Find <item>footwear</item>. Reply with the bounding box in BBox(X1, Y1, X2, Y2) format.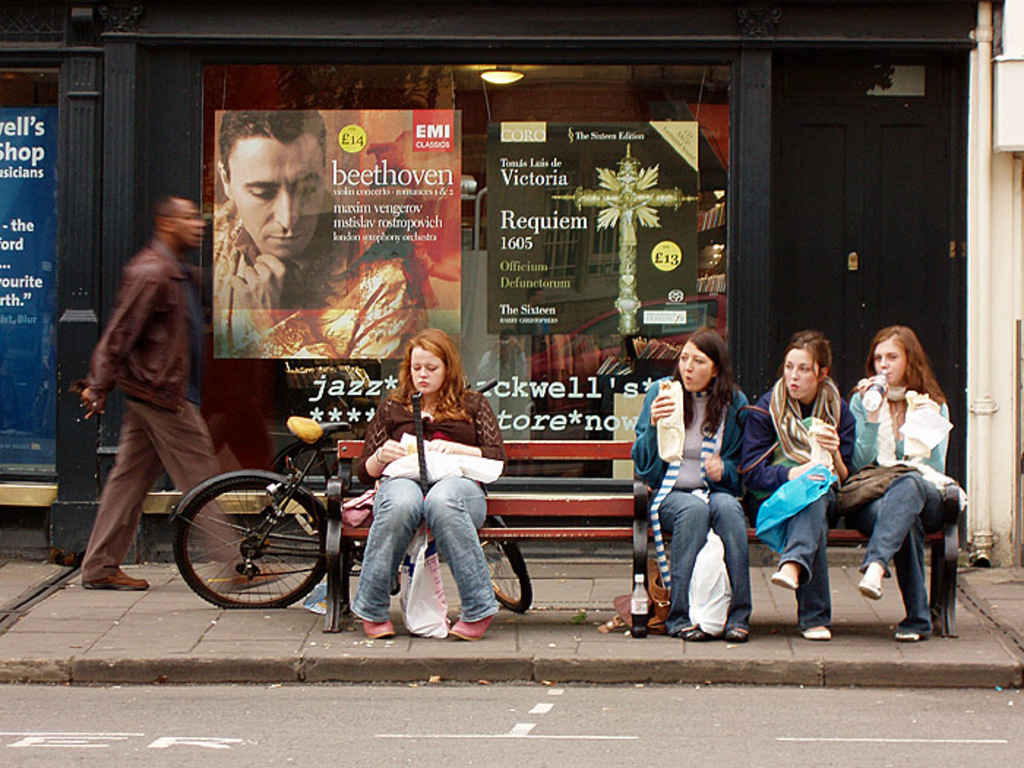
BBox(680, 620, 749, 642).
